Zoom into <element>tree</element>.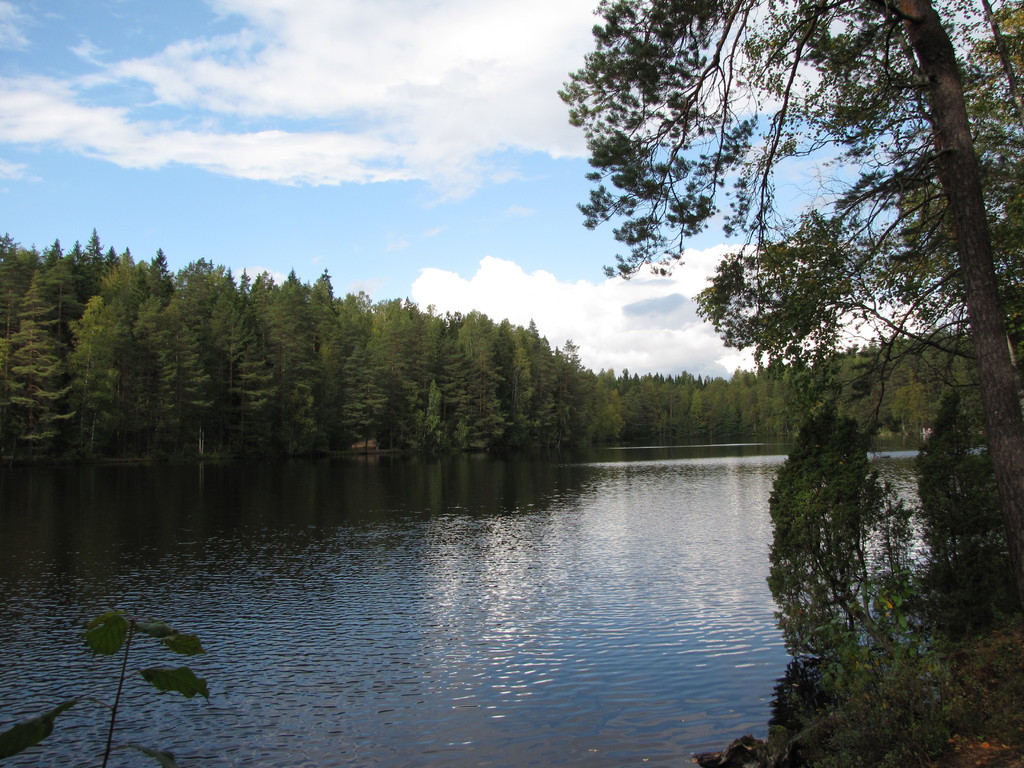
Zoom target: detection(572, 0, 1023, 621).
